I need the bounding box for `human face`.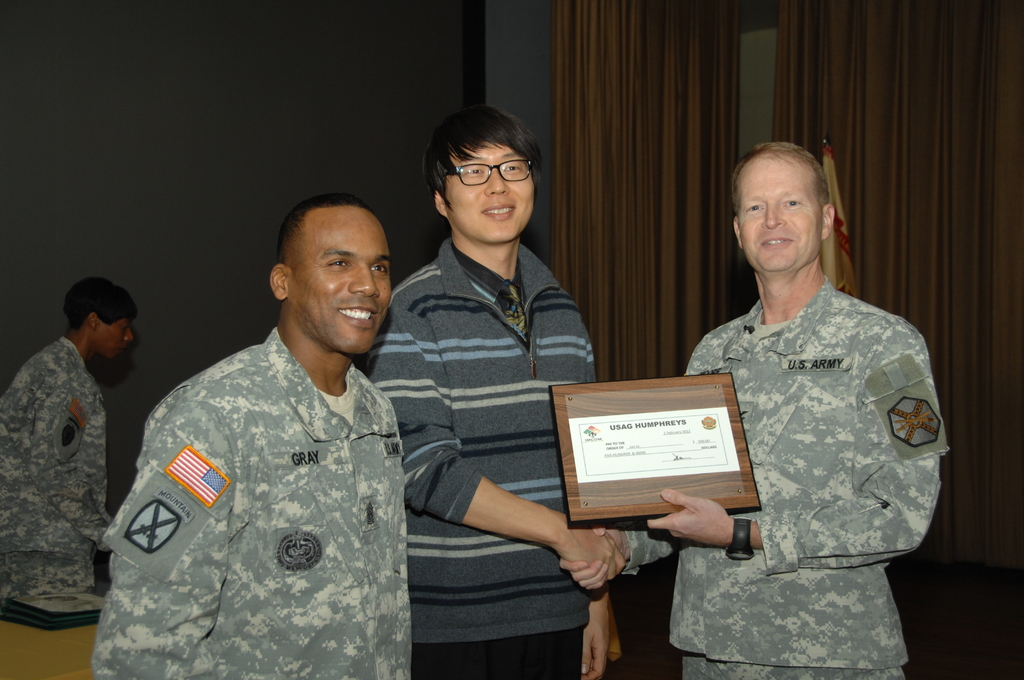
Here it is: Rect(291, 203, 392, 354).
